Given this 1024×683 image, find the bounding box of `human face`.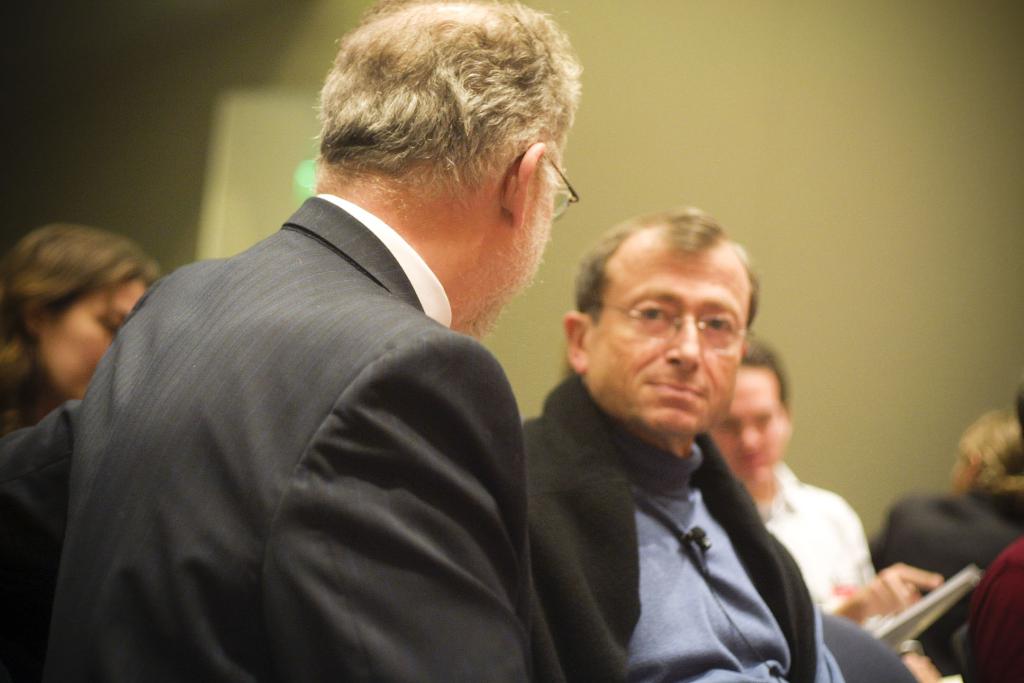
710 358 790 490.
